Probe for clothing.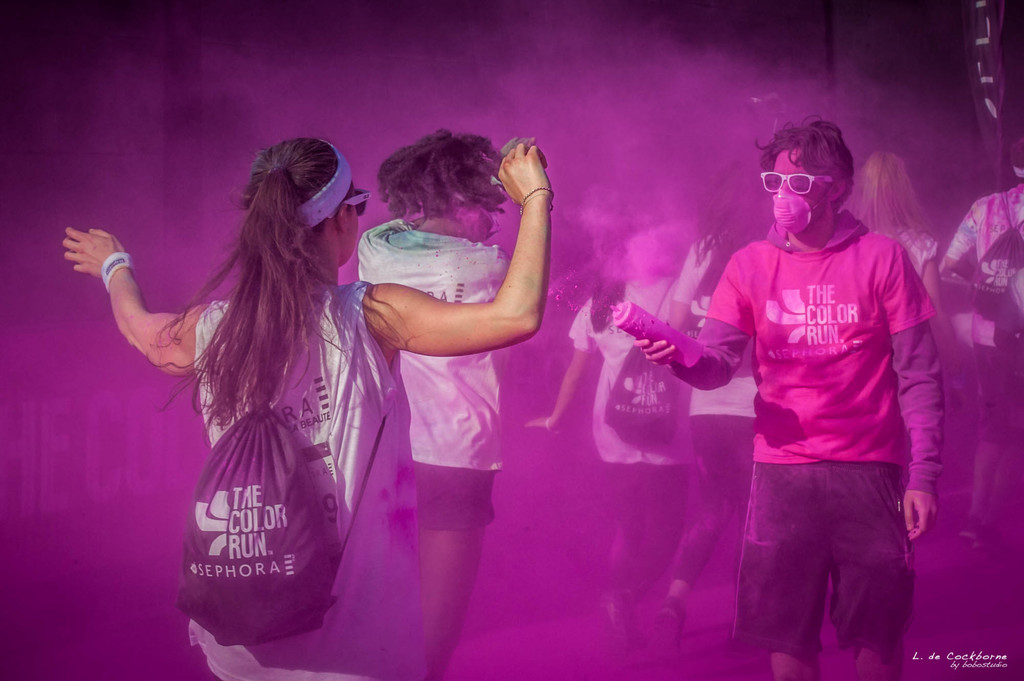
Probe result: detection(583, 284, 722, 611).
